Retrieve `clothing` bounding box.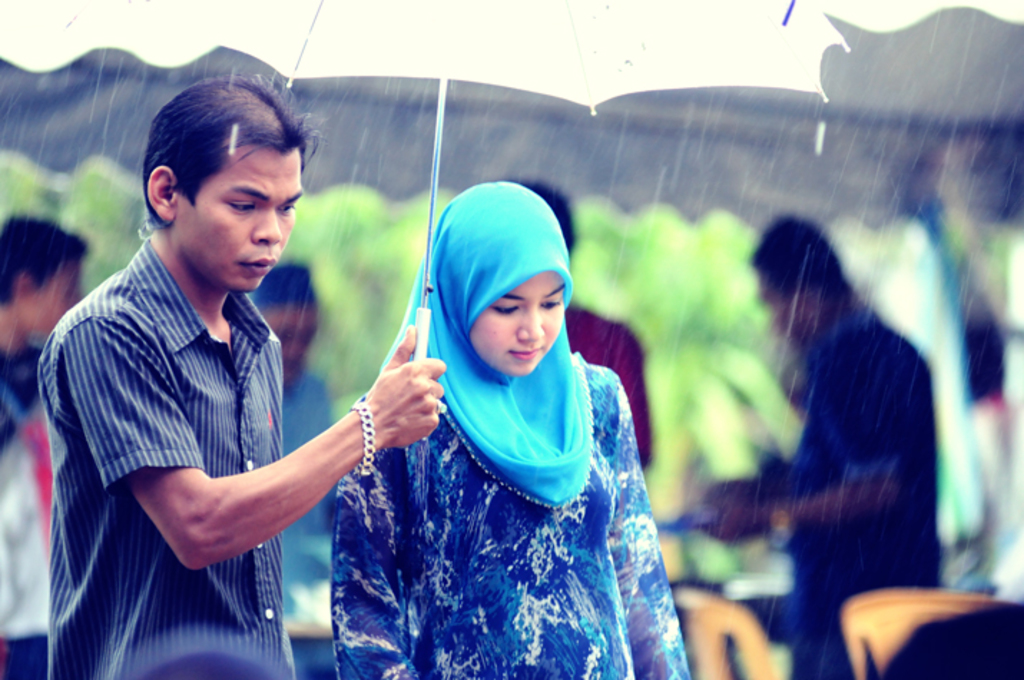
Bounding box: crop(311, 271, 699, 667).
